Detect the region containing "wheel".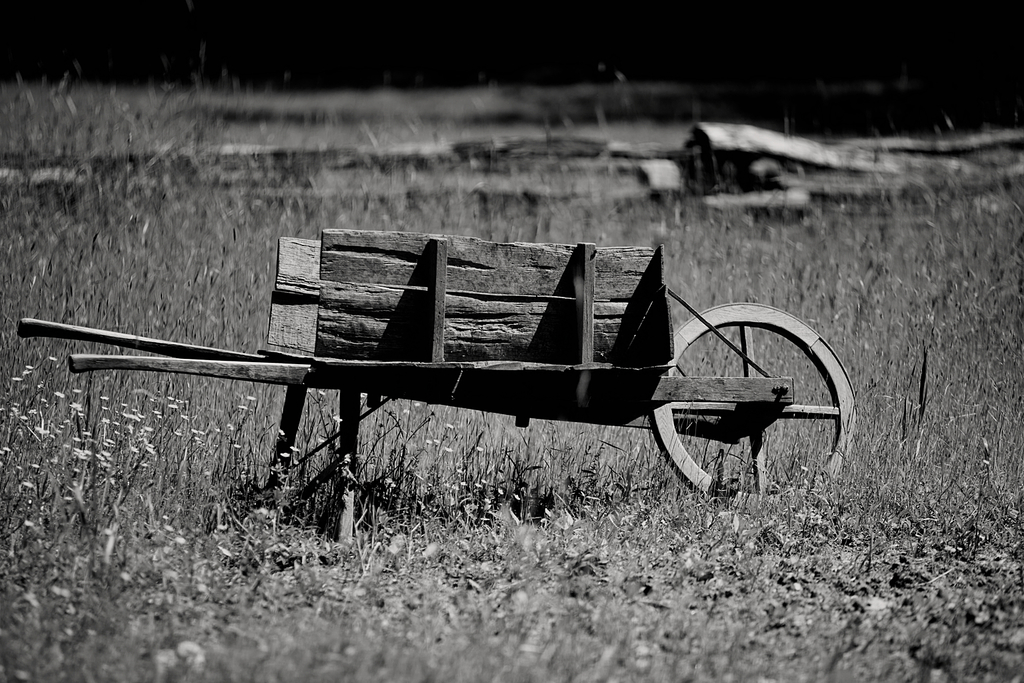
box=[644, 297, 837, 502].
